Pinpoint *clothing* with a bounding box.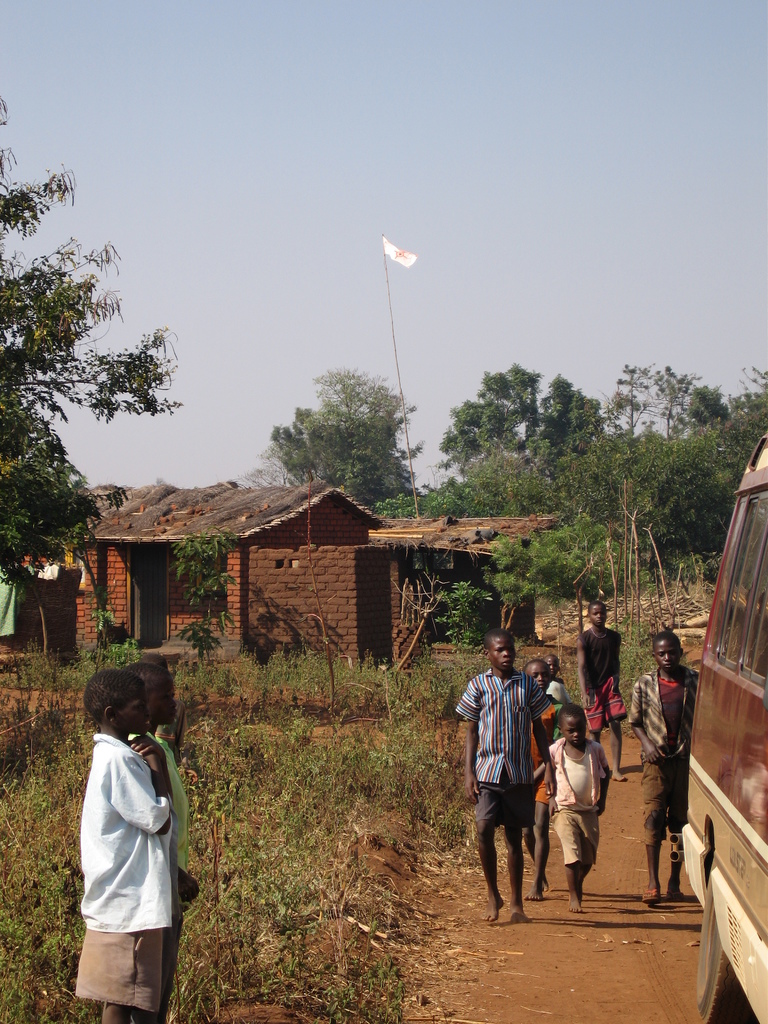
left=545, top=735, right=608, bottom=865.
